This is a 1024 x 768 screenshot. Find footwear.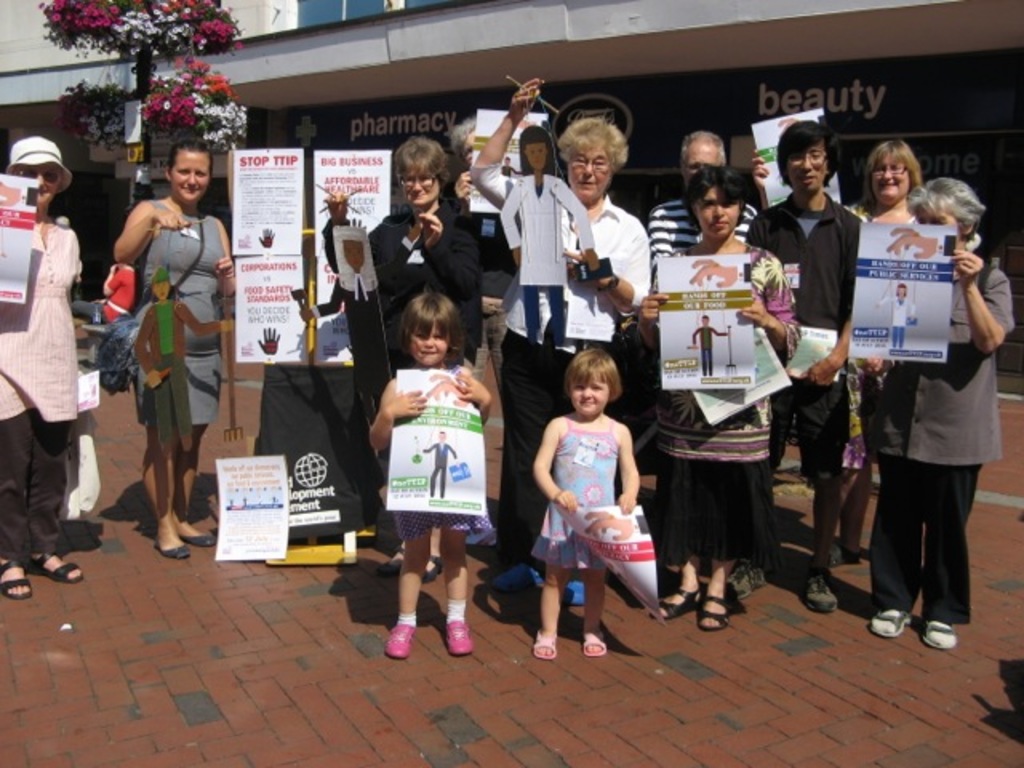
Bounding box: 691 592 726 632.
